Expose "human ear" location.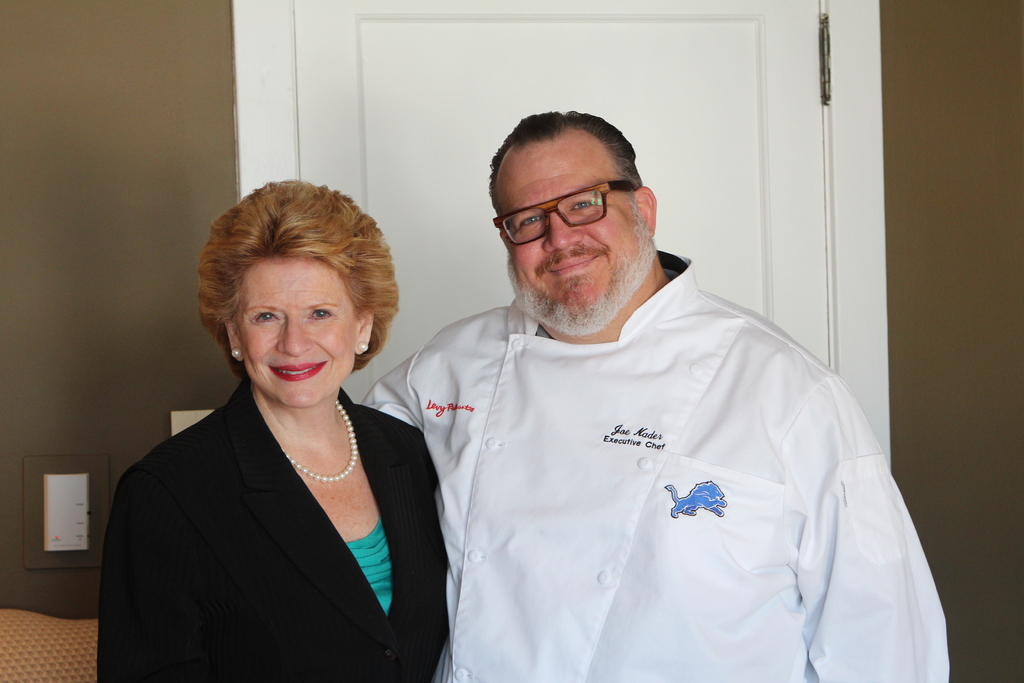
Exposed at 632 183 659 236.
